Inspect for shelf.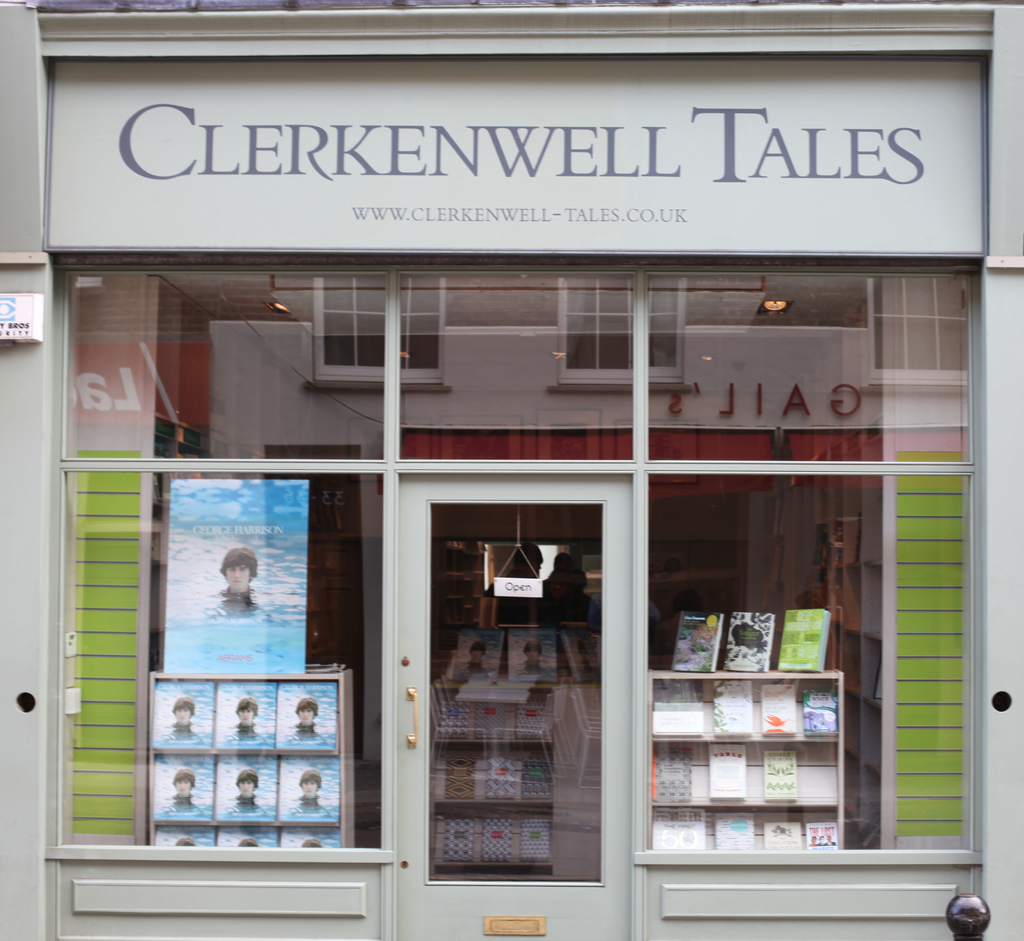
Inspection: x1=432, y1=740, x2=556, y2=805.
